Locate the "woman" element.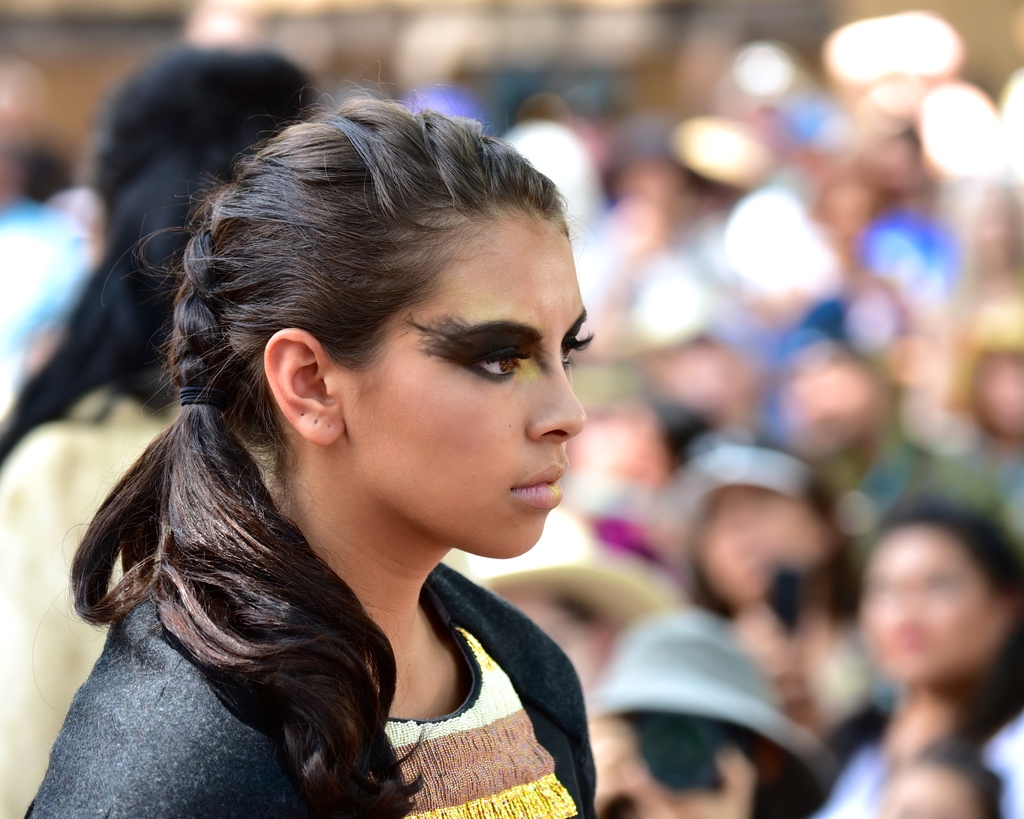
Element bbox: <region>6, 97, 628, 818</region>.
